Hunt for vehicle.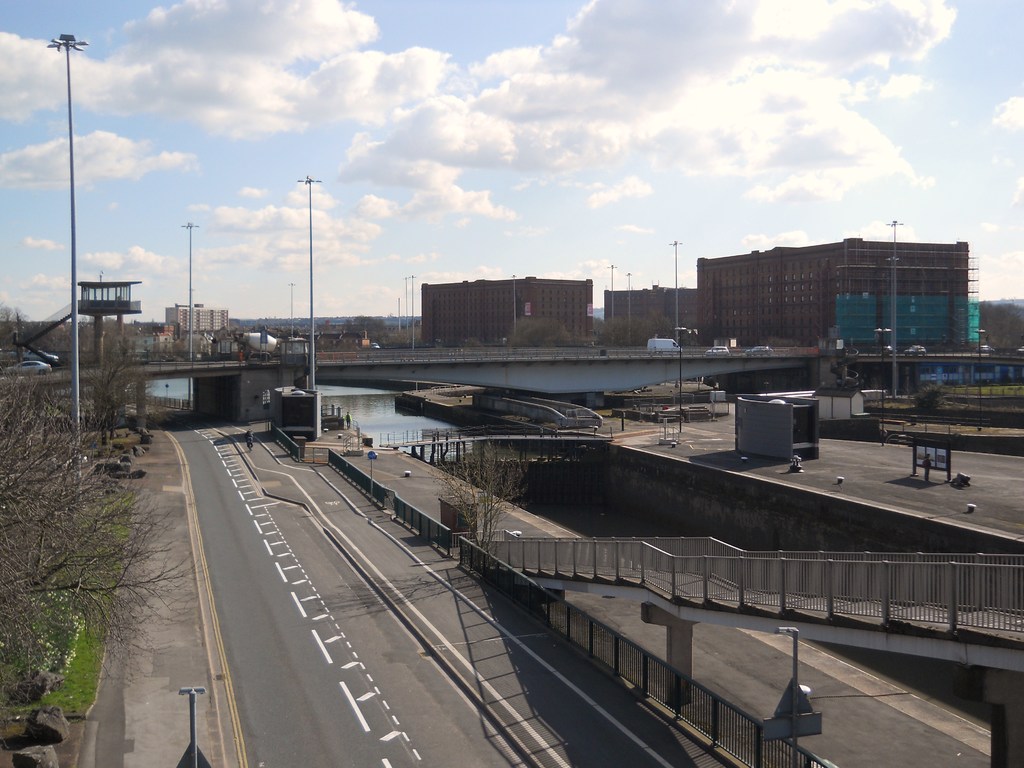
Hunted down at 1017, 342, 1023, 356.
